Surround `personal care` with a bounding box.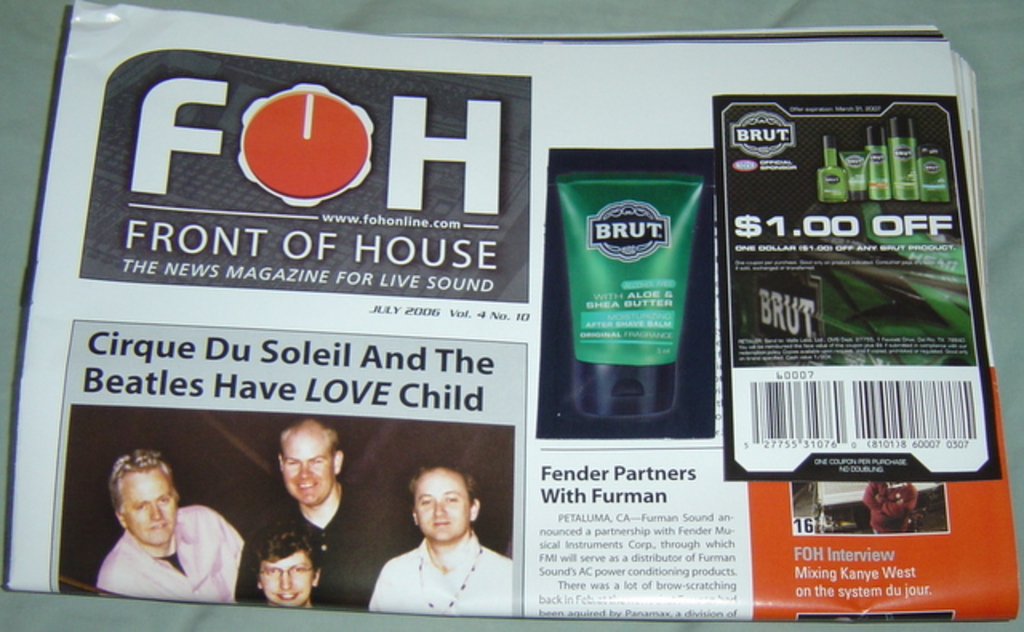
region(834, 142, 874, 202).
